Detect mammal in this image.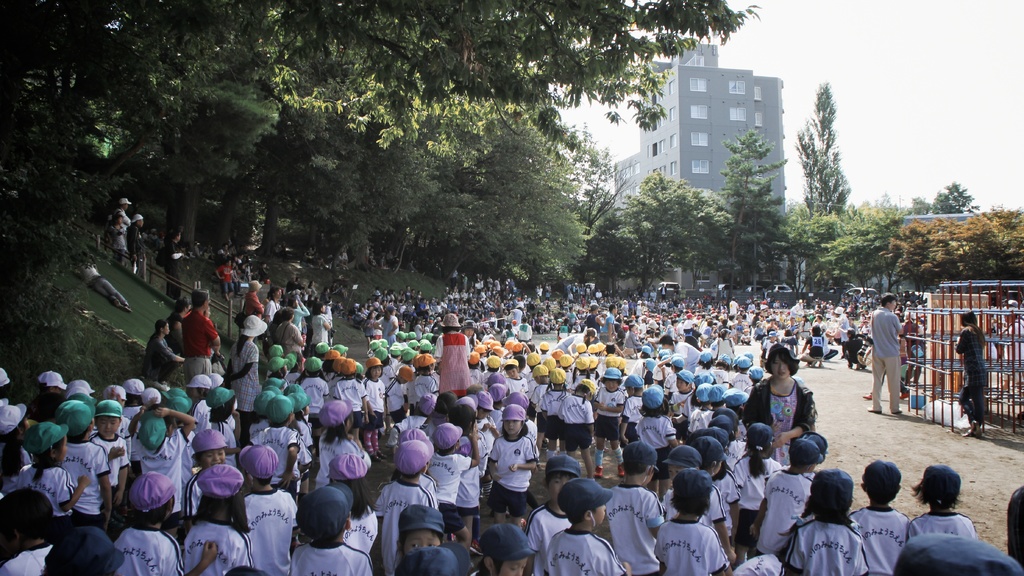
Detection: (241, 444, 299, 575).
